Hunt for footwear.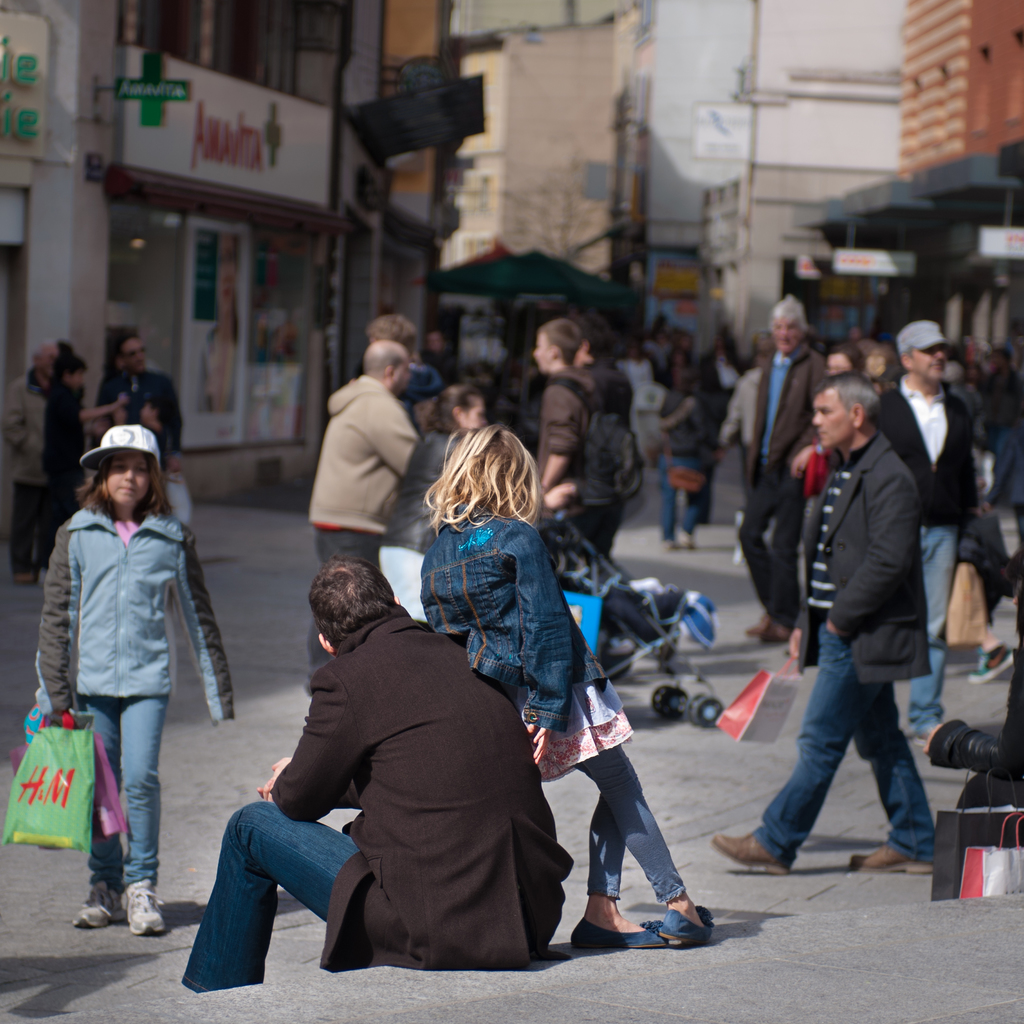
Hunted down at region(70, 882, 128, 929).
